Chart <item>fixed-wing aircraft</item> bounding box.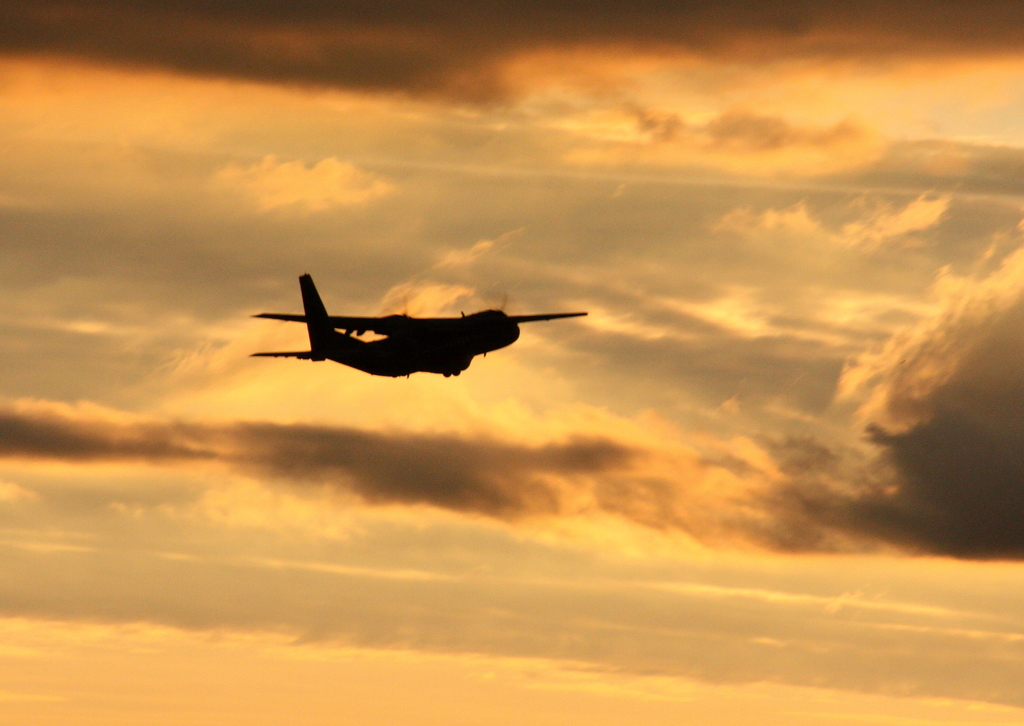
Charted: (253, 268, 588, 380).
